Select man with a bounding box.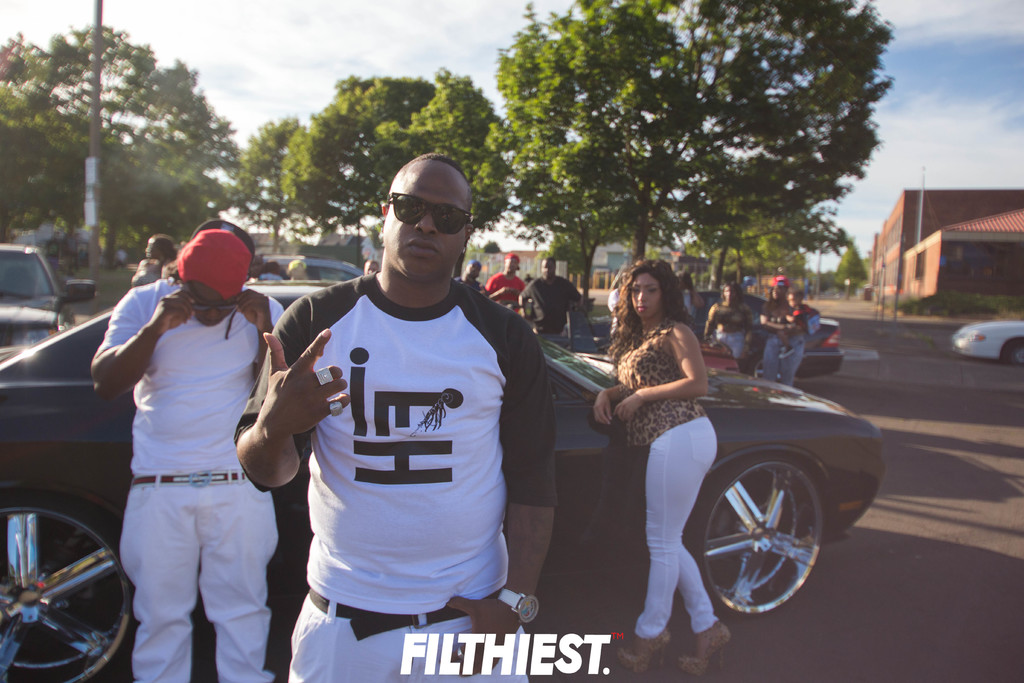
box=[90, 229, 289, 682].
